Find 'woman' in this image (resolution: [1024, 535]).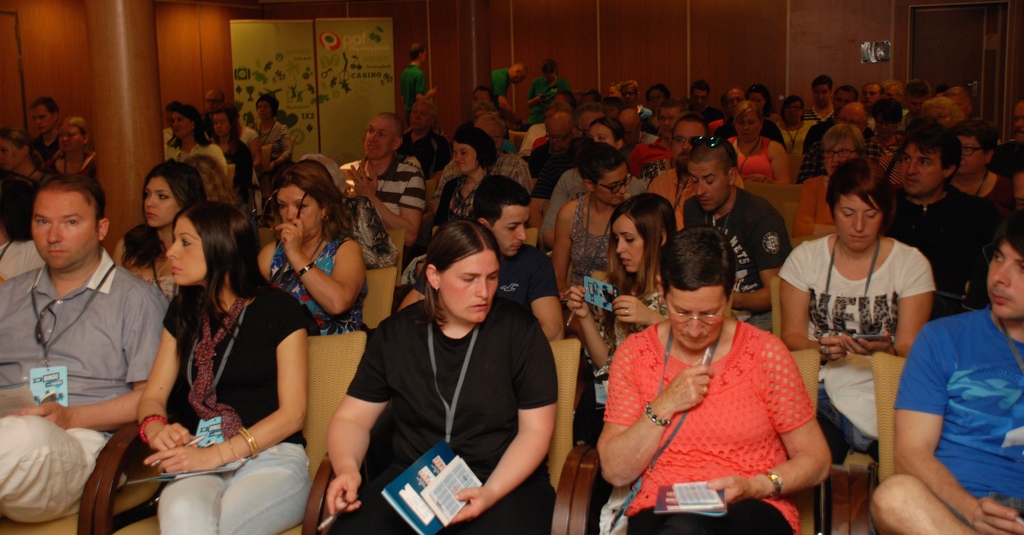
{"x1": 260, "y1": 160, "x2": 358, "y2": 335}.
